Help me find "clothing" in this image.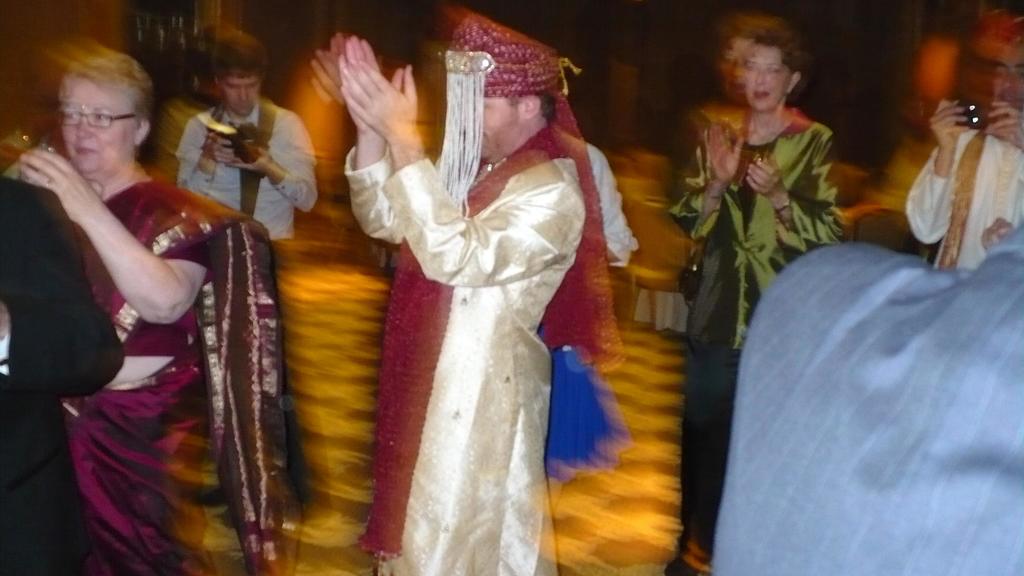
Found it: box(0, 165, 116, 575).
